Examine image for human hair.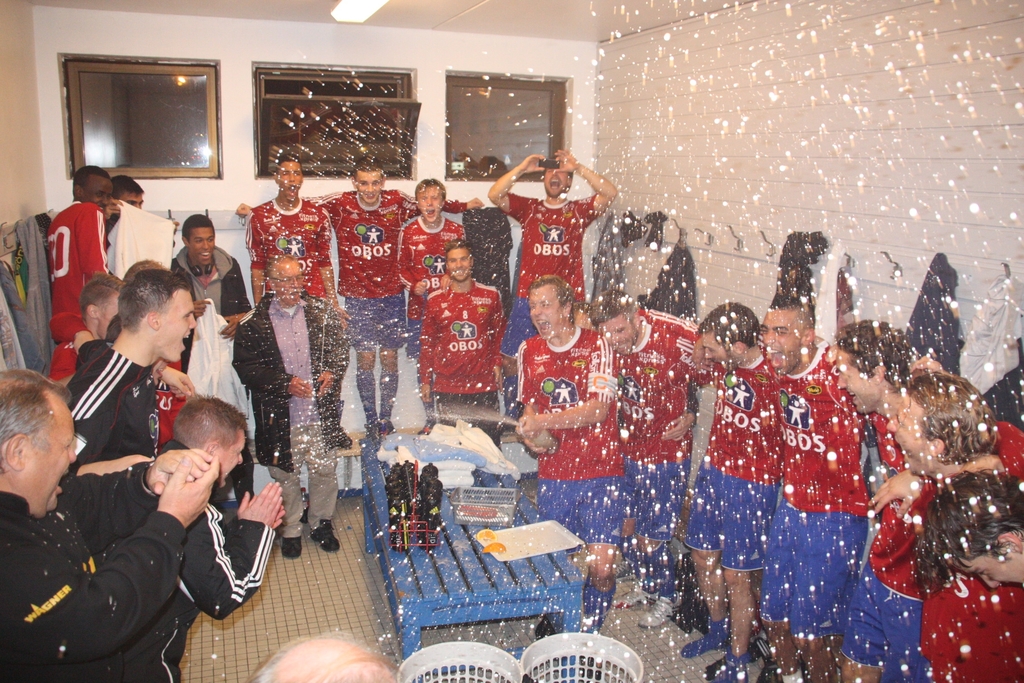
Examination result: box=[836, 320, 908, 397].
